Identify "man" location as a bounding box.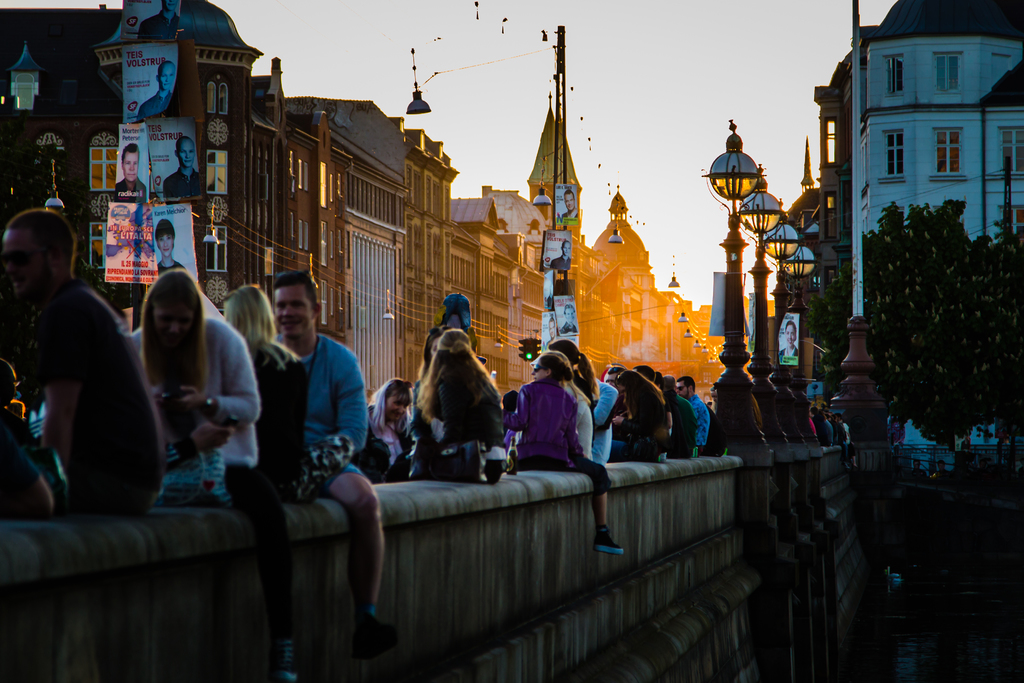
Rect(111, 140, 149, 203).
